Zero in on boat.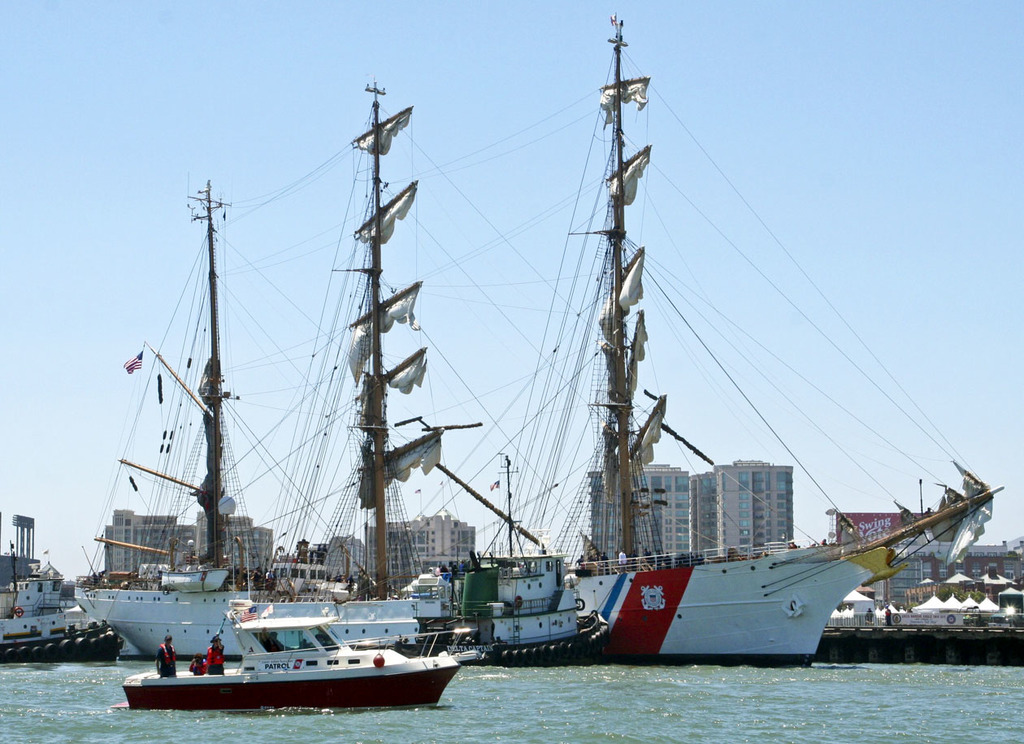
Zeroed in: crop(84, 576, 350, 678).
